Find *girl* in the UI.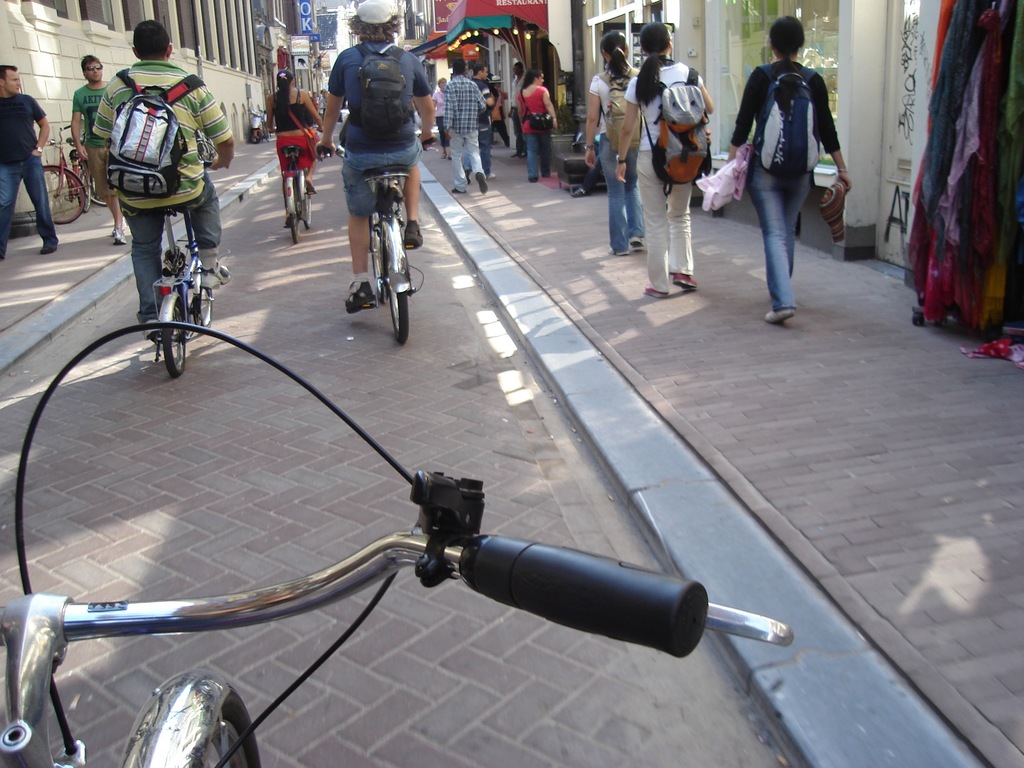
UI element at <region>611, 22, 714, 299</region>.
